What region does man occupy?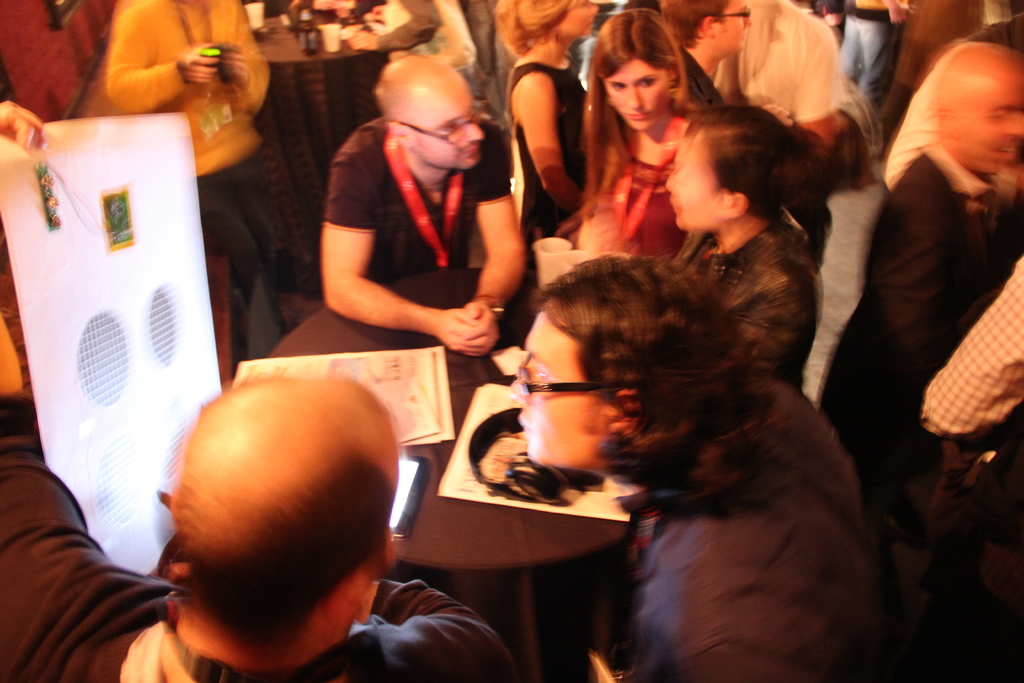
left=510, top=251, right=882, bottom=682.
